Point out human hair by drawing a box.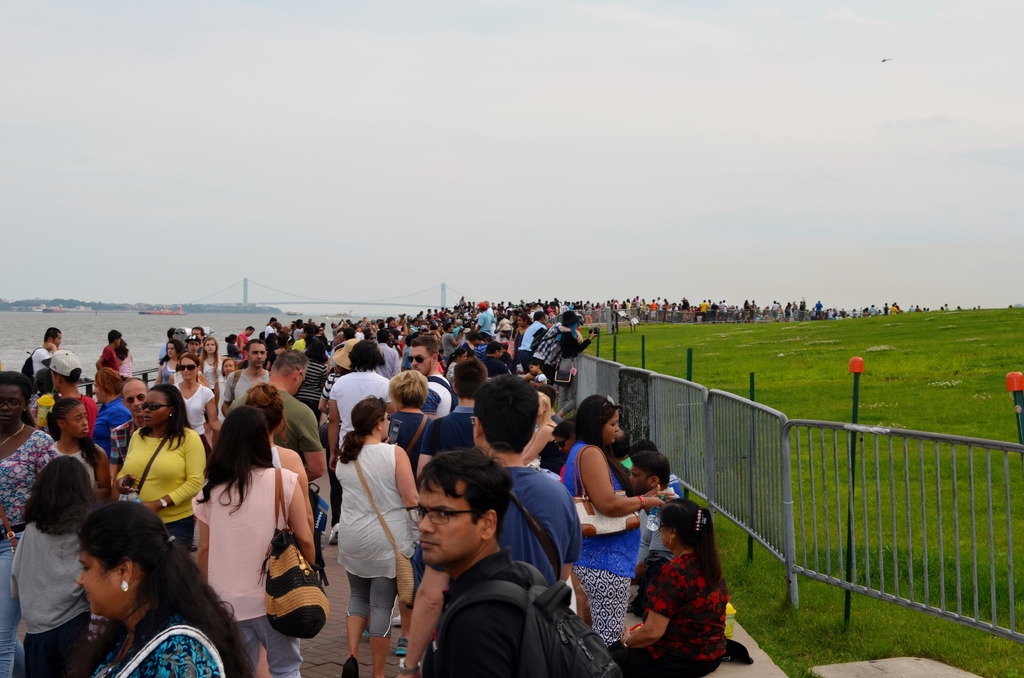
locate(178, 353, 200, 366).
